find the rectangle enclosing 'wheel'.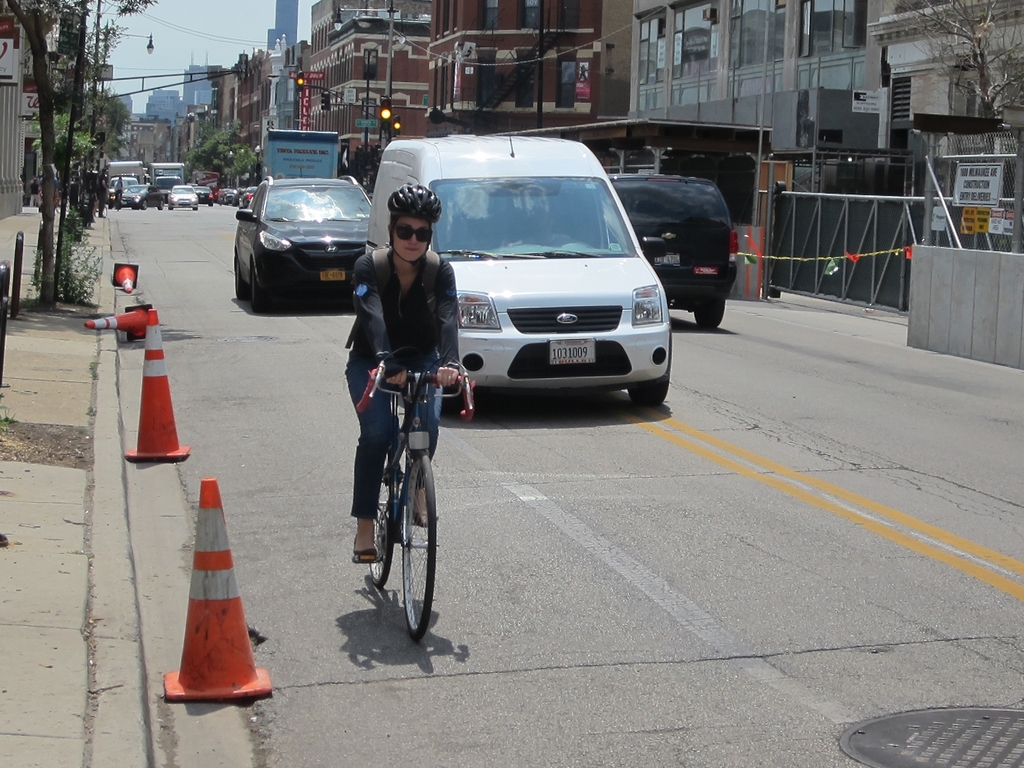
Rect(193, 205, 196, 209).
